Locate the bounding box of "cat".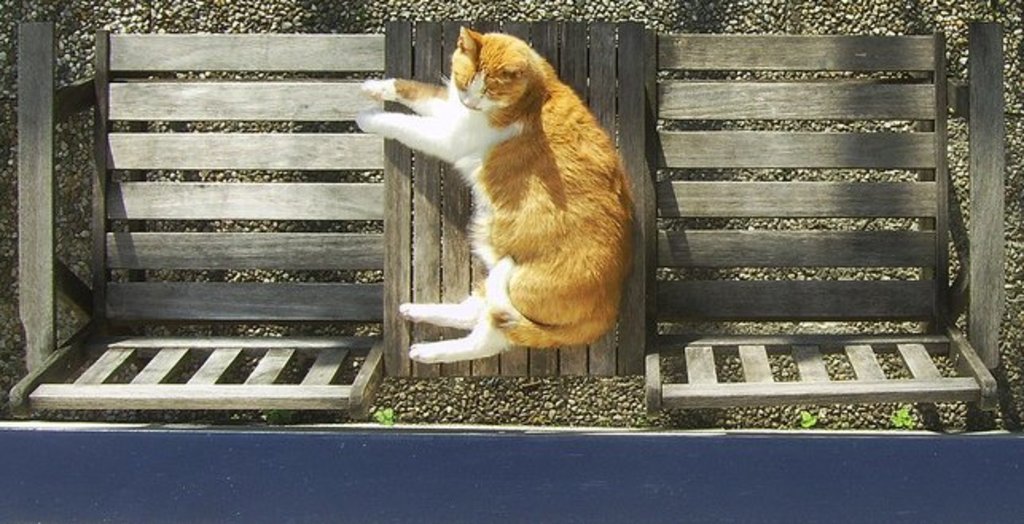
Bounding box: Rect(355, 24, 634, 365).
